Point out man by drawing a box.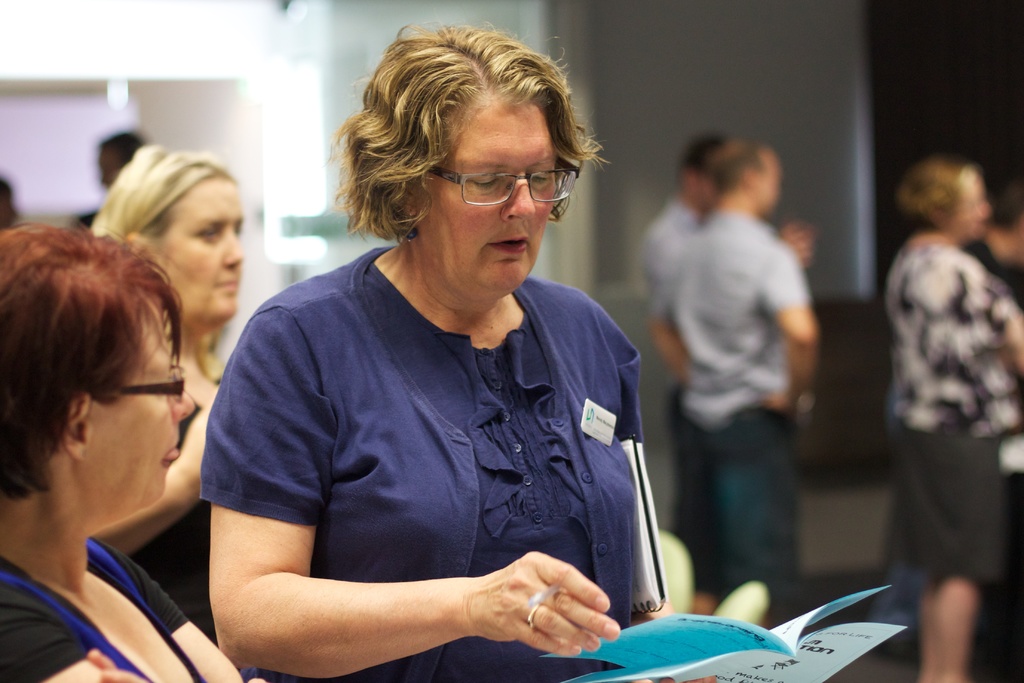
locate(646, 112, 822, 619).
